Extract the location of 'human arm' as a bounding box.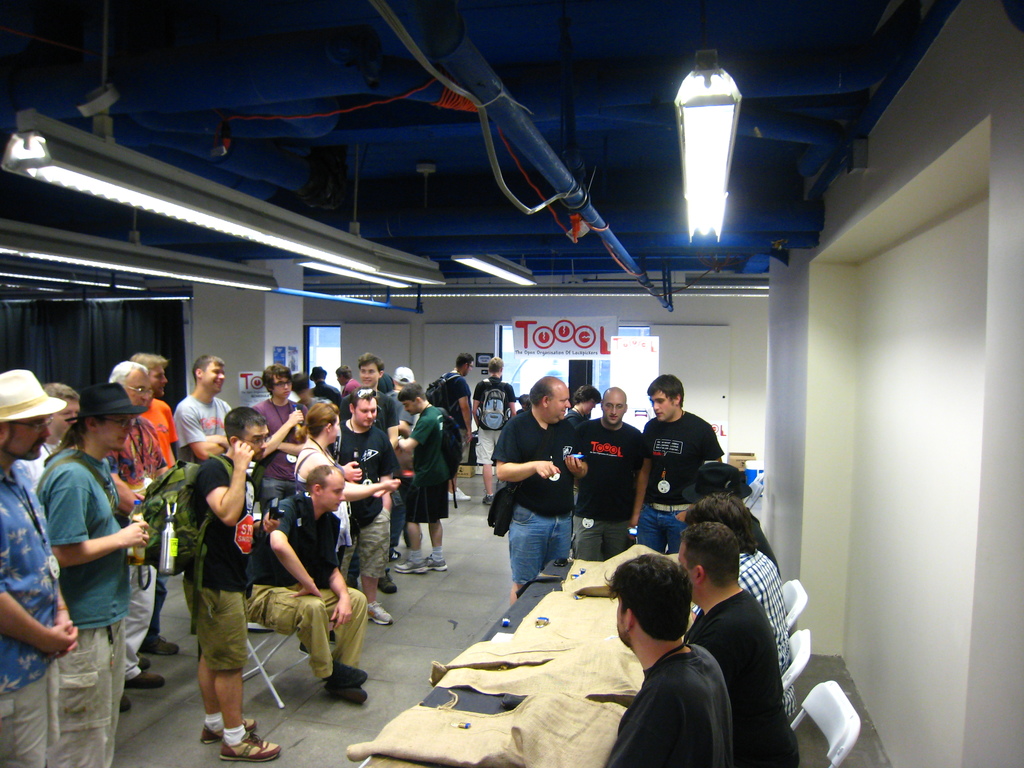
bbox(627, 420, 650, 526).
